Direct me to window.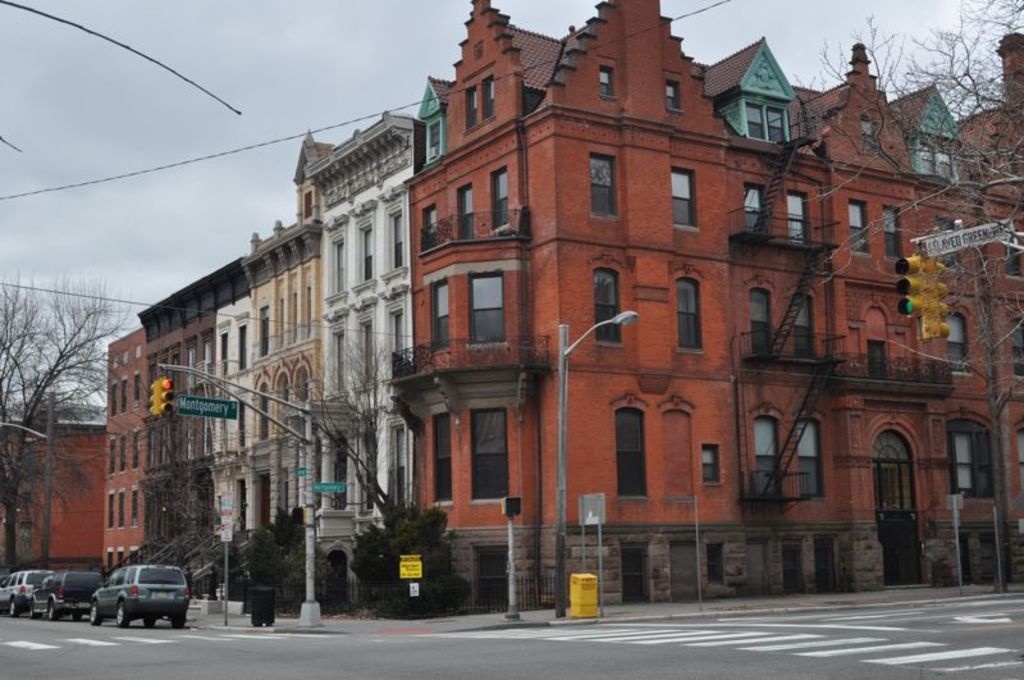
Direction: (x1=668, y1=168, x2=699, y2=231).
